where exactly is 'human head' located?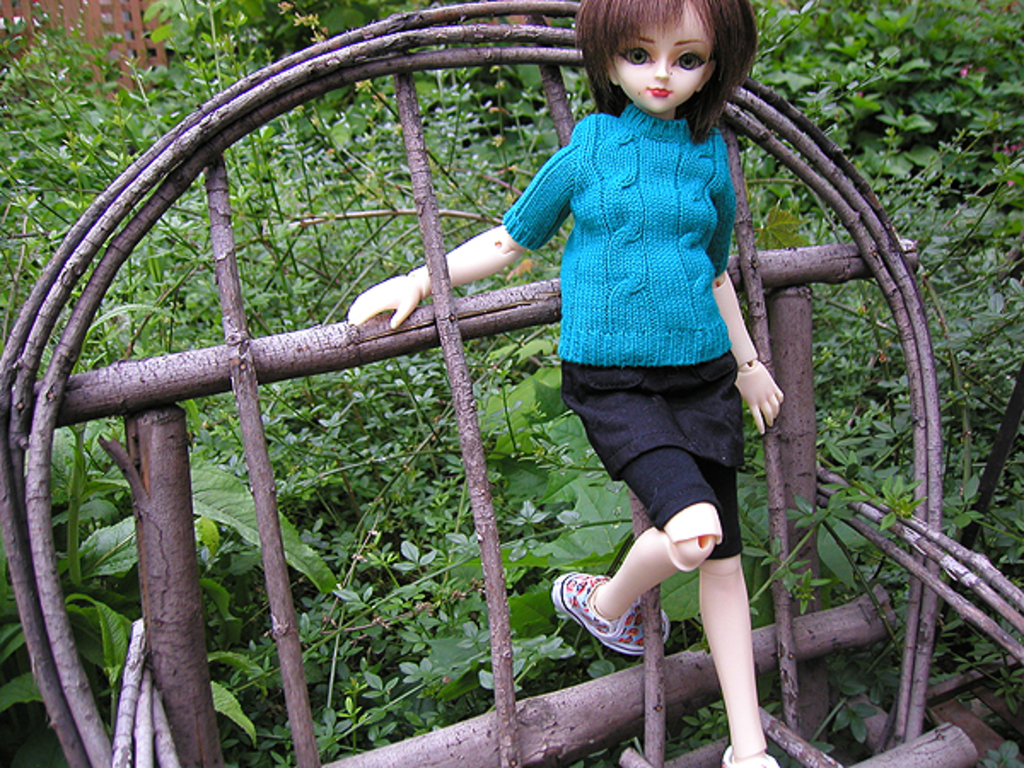
Its bounding box is x1=579 y1=2 x2=744 y2=118.
